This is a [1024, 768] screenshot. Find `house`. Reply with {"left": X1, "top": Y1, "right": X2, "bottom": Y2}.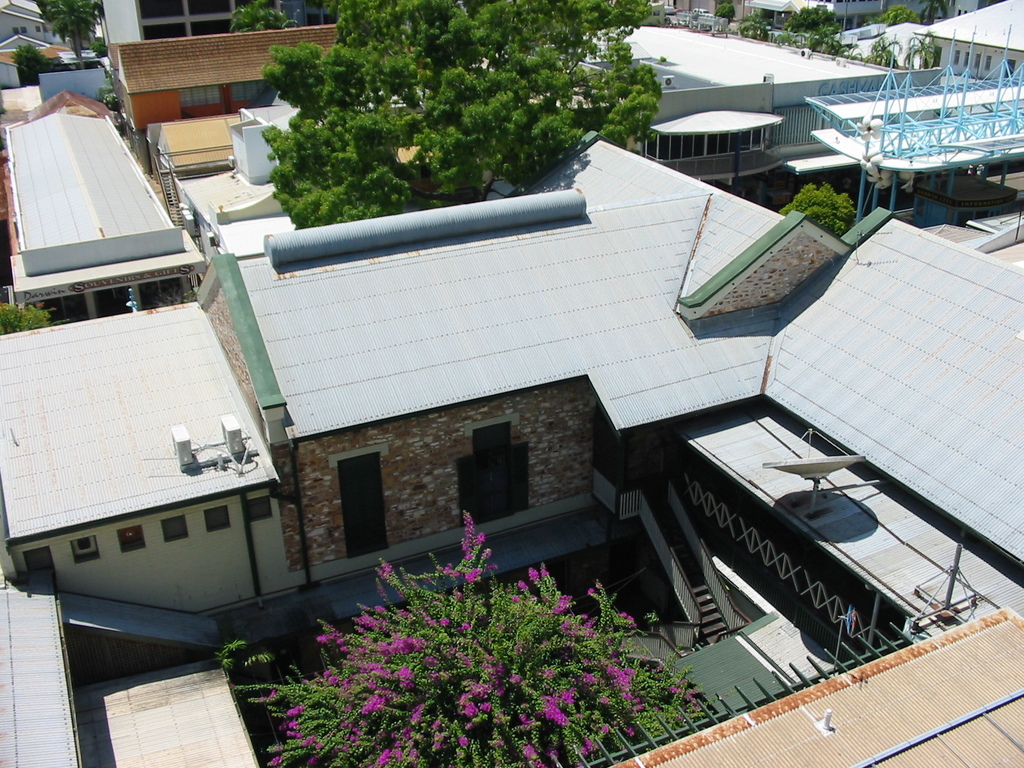
{"left": 199, "top": 130, "right": 772, "bottom": 394}.
